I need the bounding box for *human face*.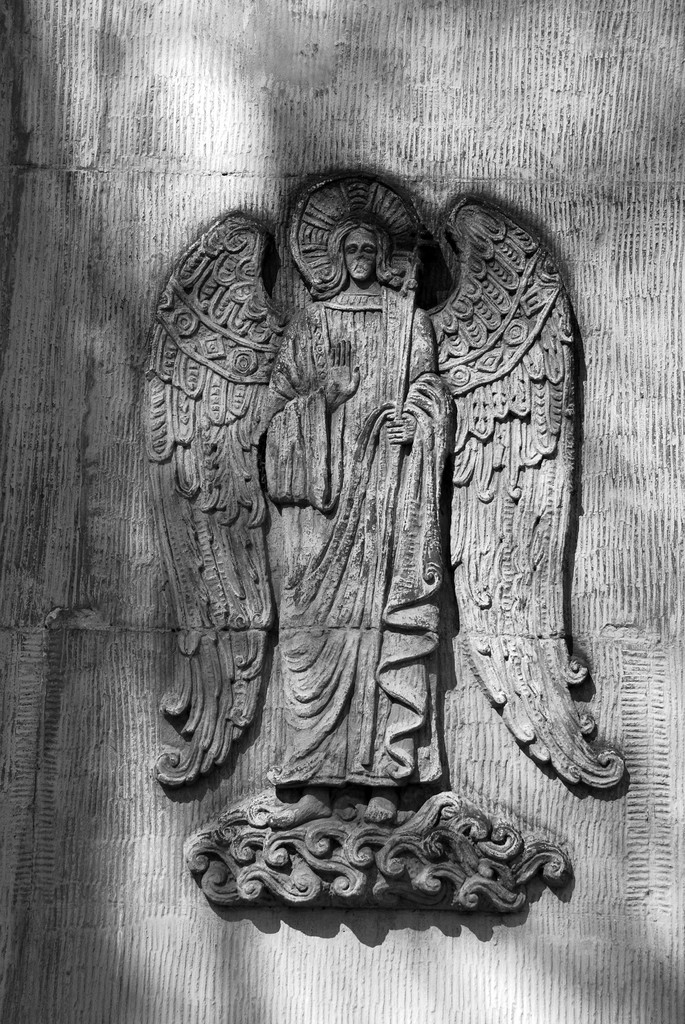
Here it is: crop(342, 232, 380, 281).
